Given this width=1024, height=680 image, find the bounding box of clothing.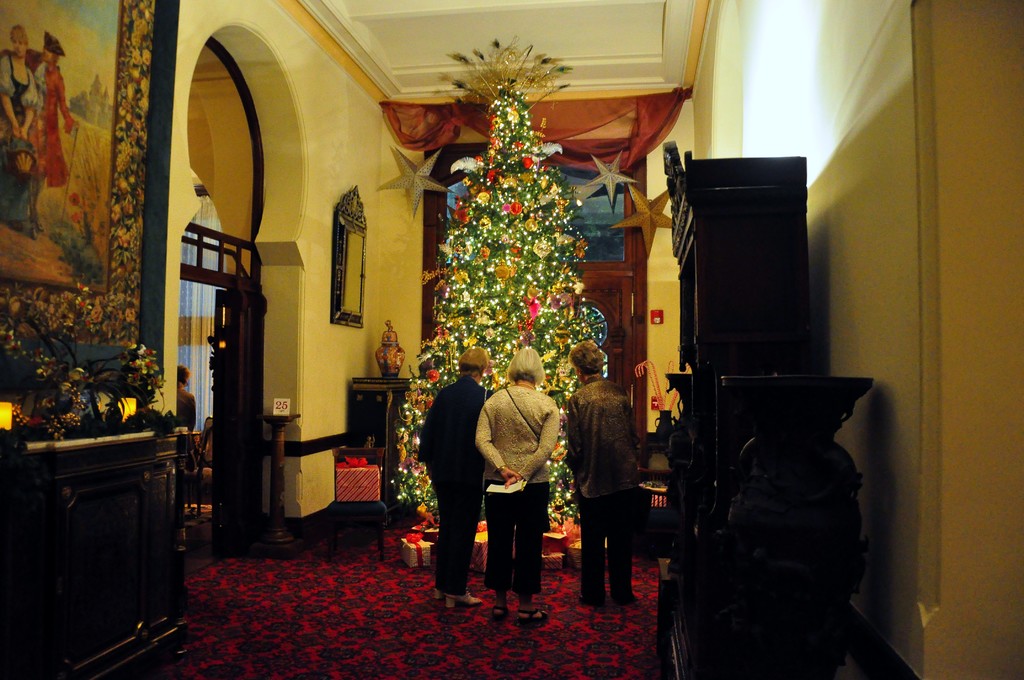
420 373 495 592.
